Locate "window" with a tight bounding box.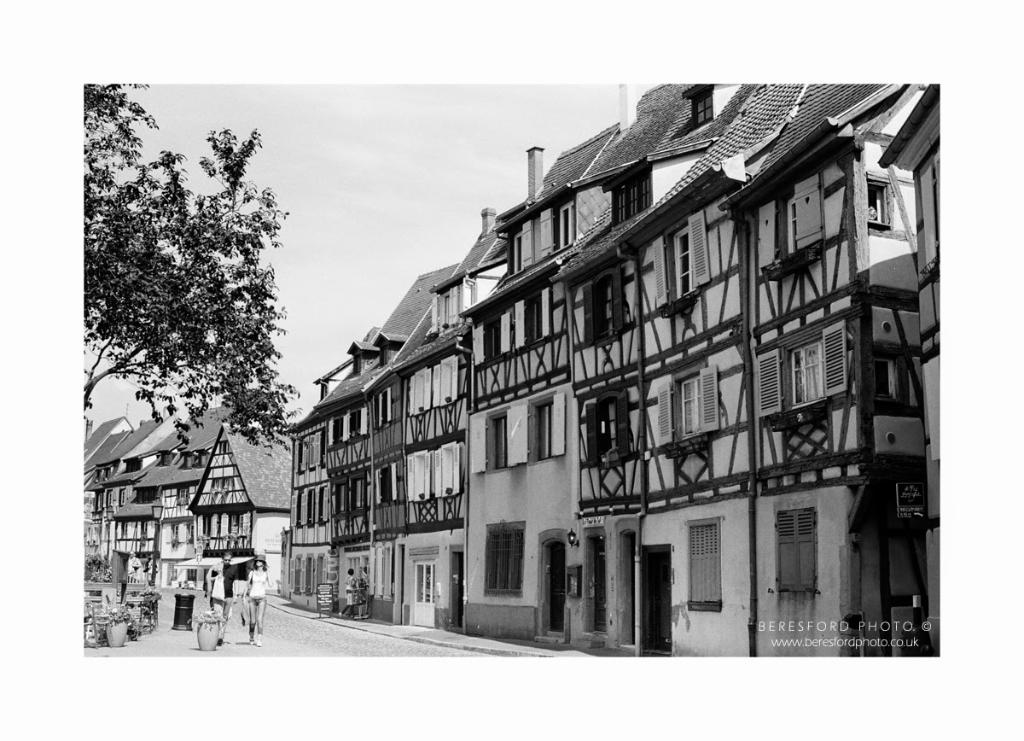
select_region(491, 408, 506, 470).
